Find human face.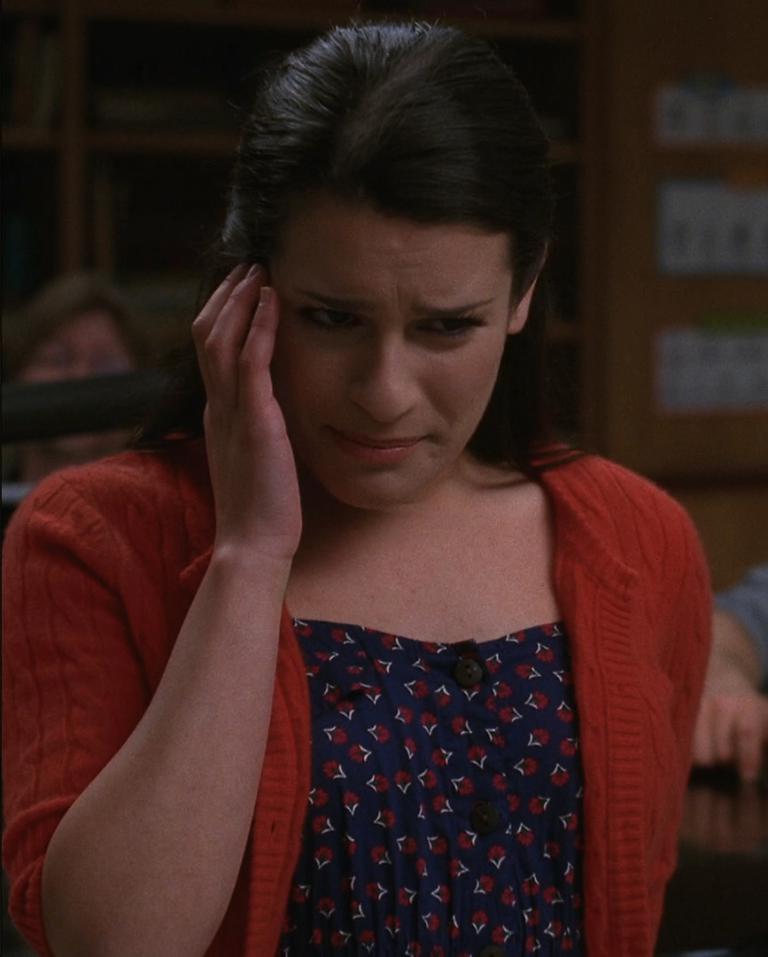
{"left": 268, "top": 206, "right": 507, "bottom": 513}.
